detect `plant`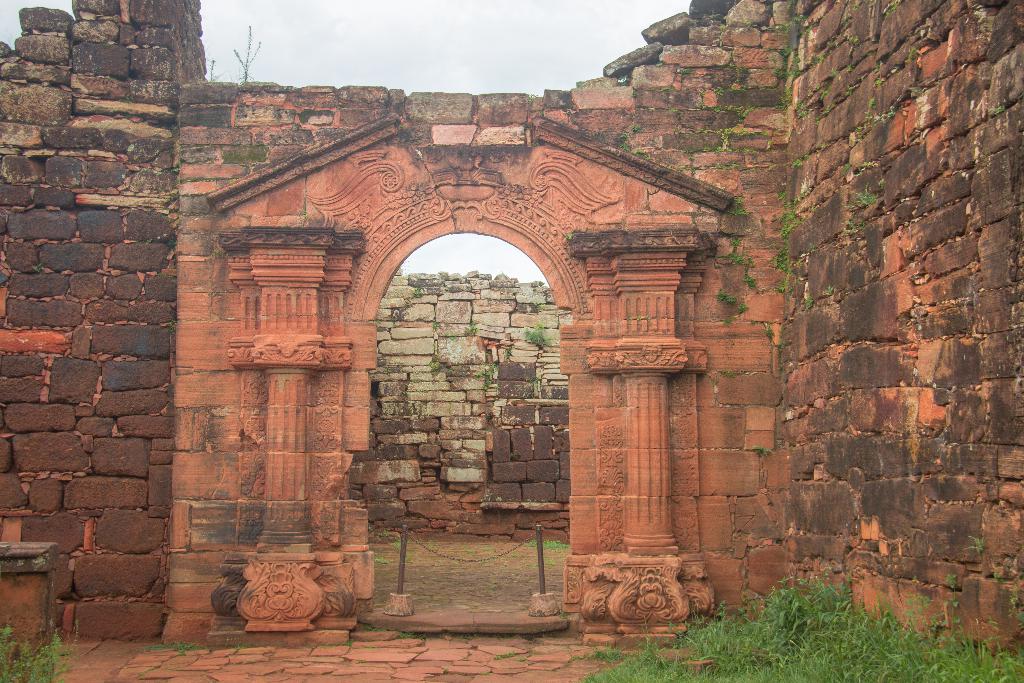
689, 156, 694, 163
